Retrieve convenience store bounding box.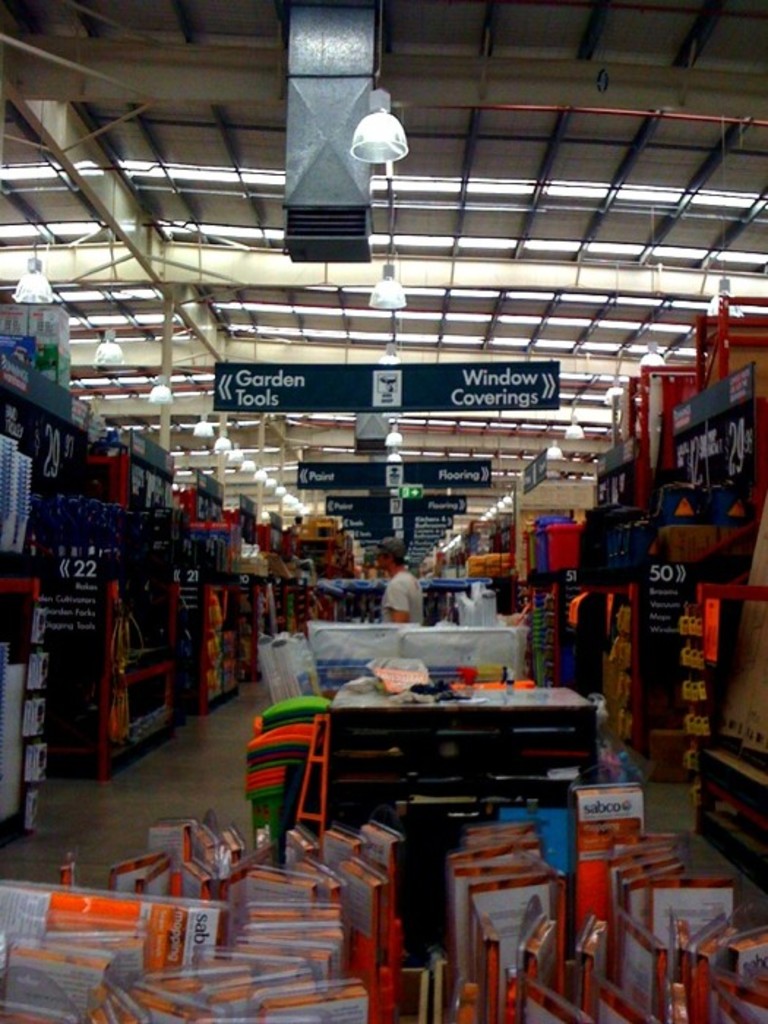
Bounding box: x1=0 y1=57 x2=765 y2=936.
